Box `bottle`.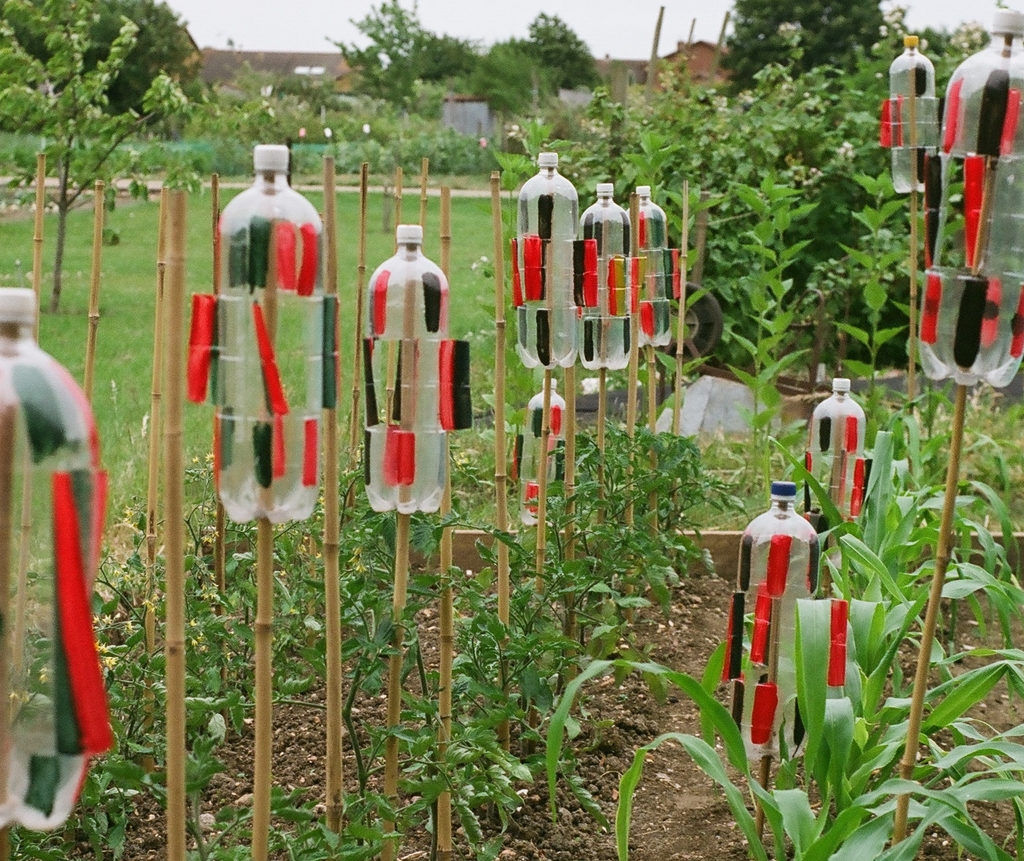
[799,363,870,518].
